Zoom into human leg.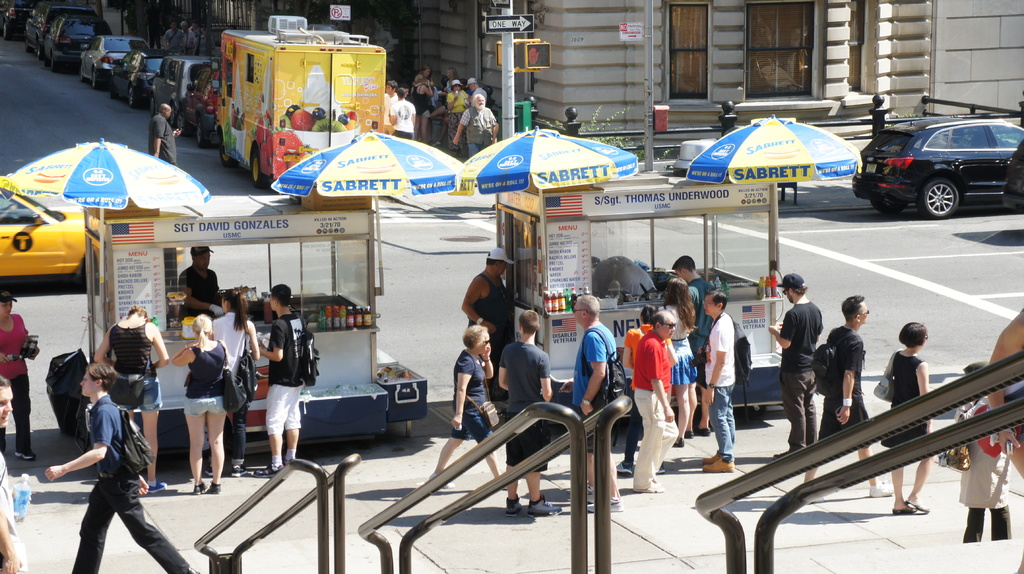
Zoom target: select_region(3, 371, 35, 459).
